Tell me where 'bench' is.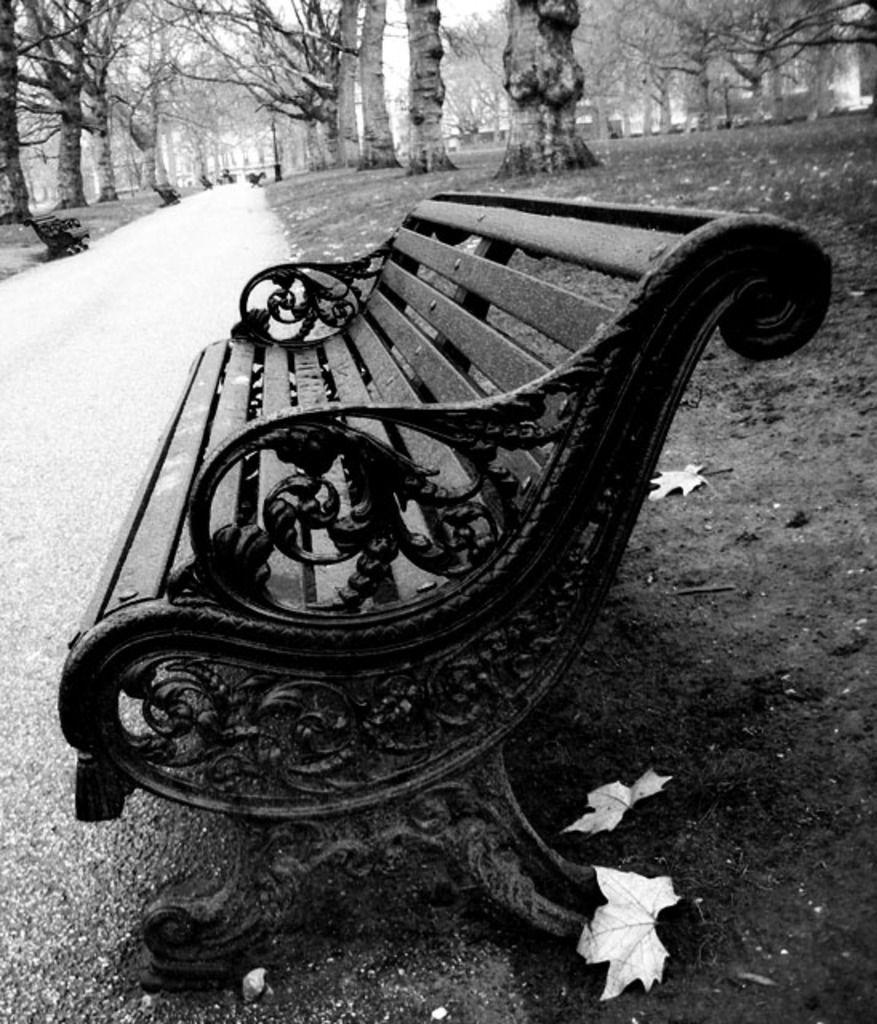
'bench' is at bbox=(75, 179, 845, 970).
